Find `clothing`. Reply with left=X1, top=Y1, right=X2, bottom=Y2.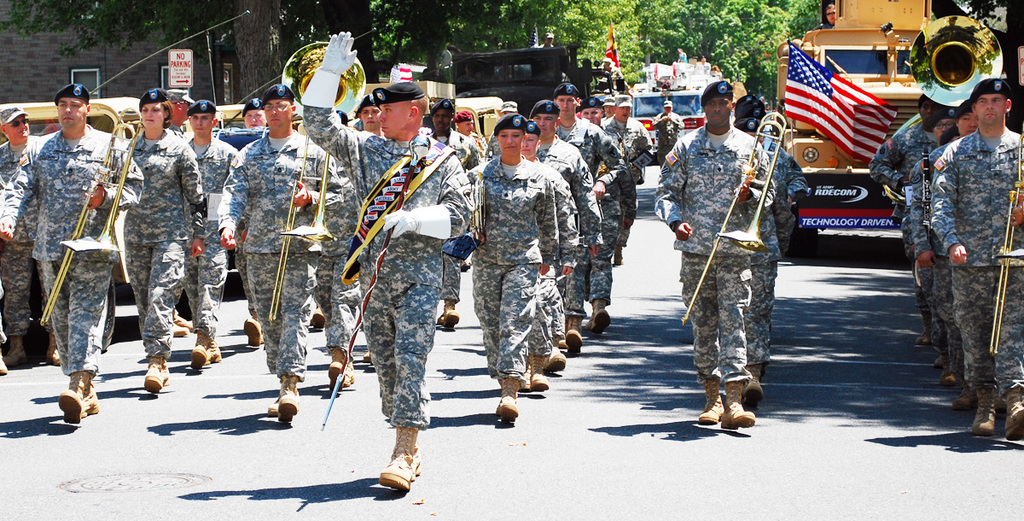
left=174, top=131, right=241, bottom=342.
